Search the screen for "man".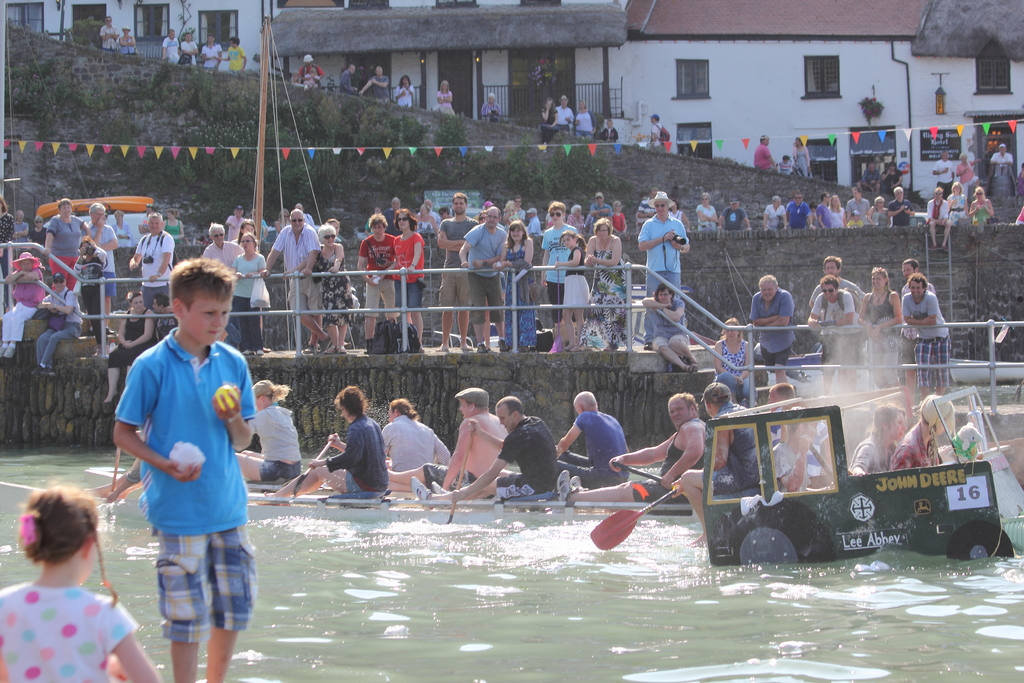
Found at detection(458, 207, 509, 357).
